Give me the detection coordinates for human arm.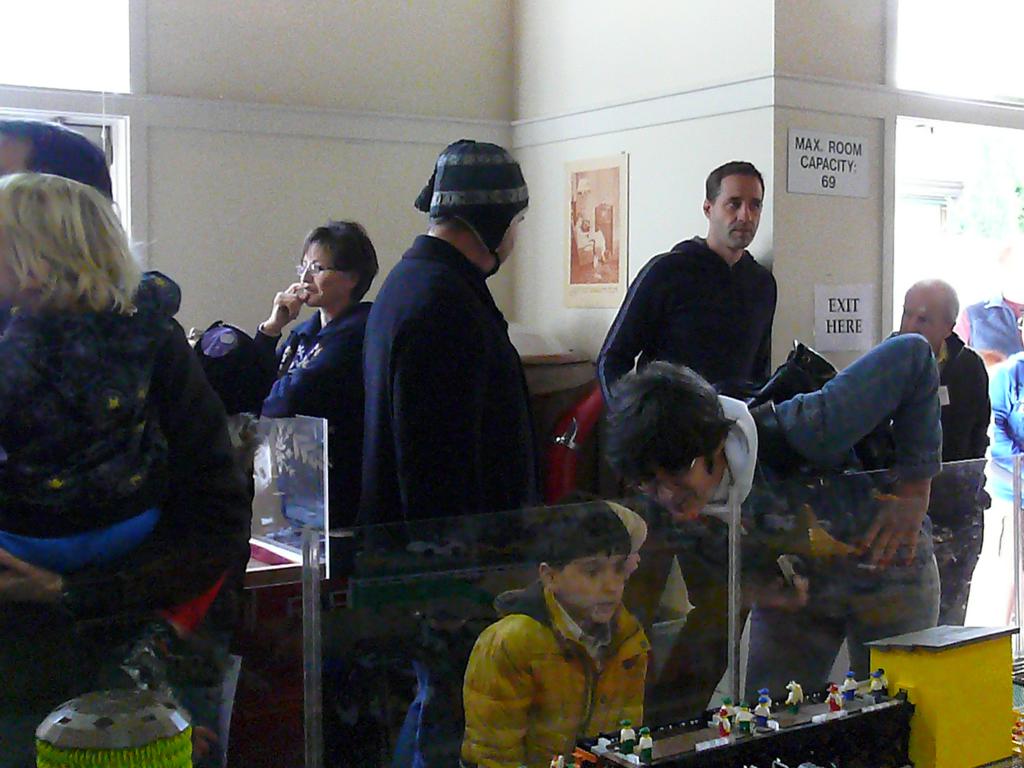
<bbox>449, 611, 541, 767</bbox>.
